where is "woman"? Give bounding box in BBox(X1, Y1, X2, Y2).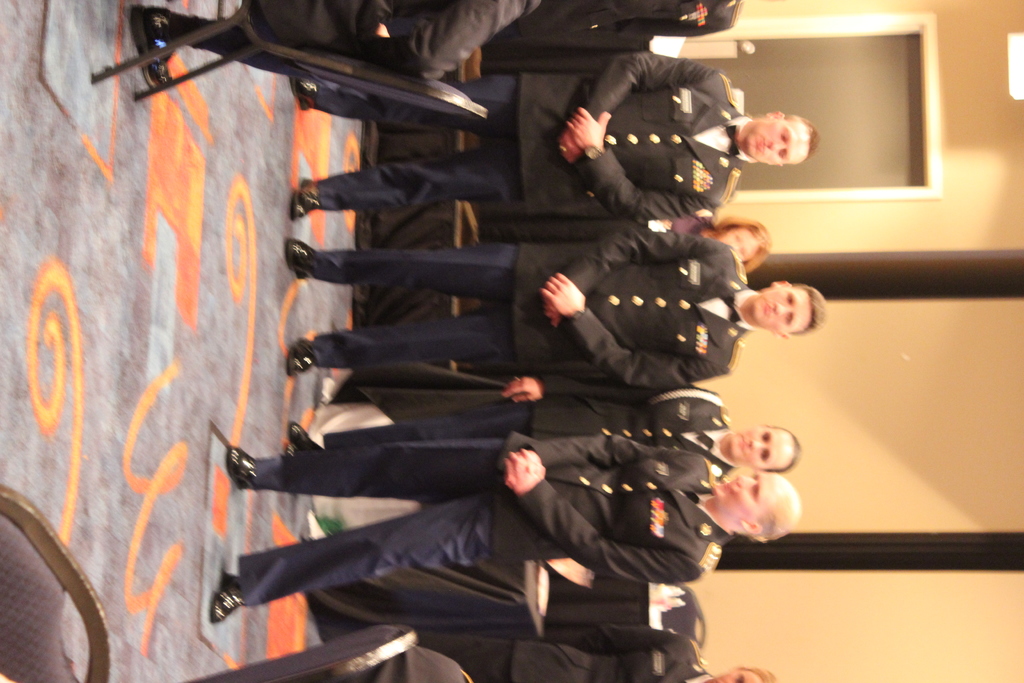
BBox(419, 629, 776, 682).
